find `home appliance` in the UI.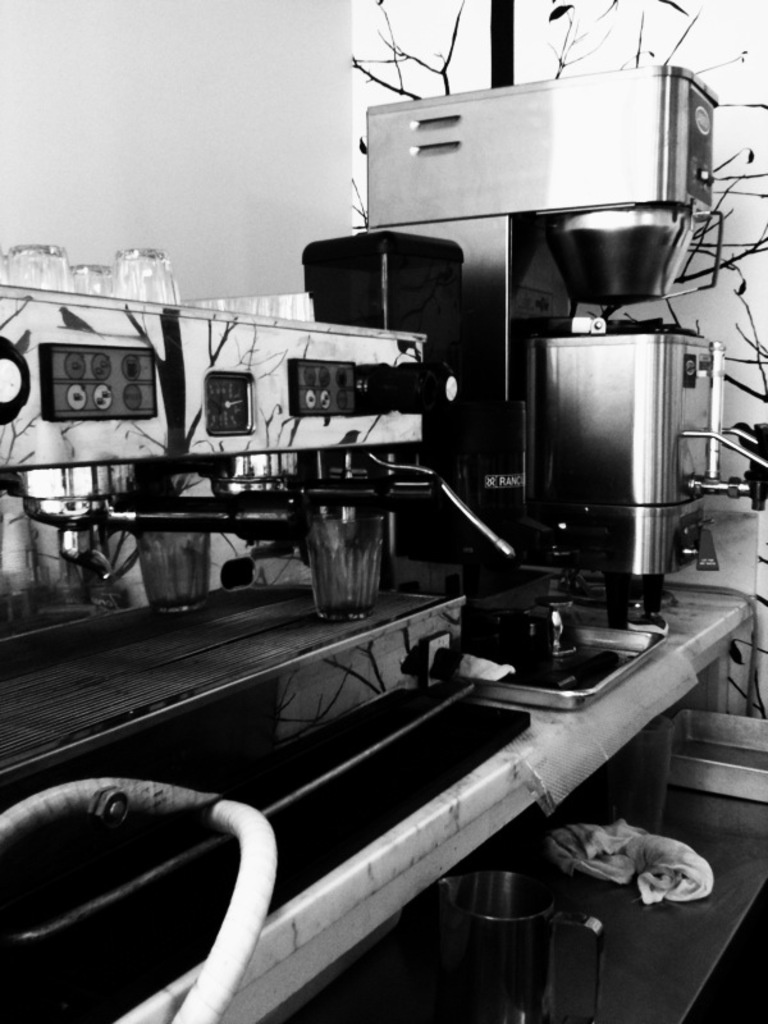
UI element at {"left": 356, "top": 64, "right": 767, "bottom": 712}.
